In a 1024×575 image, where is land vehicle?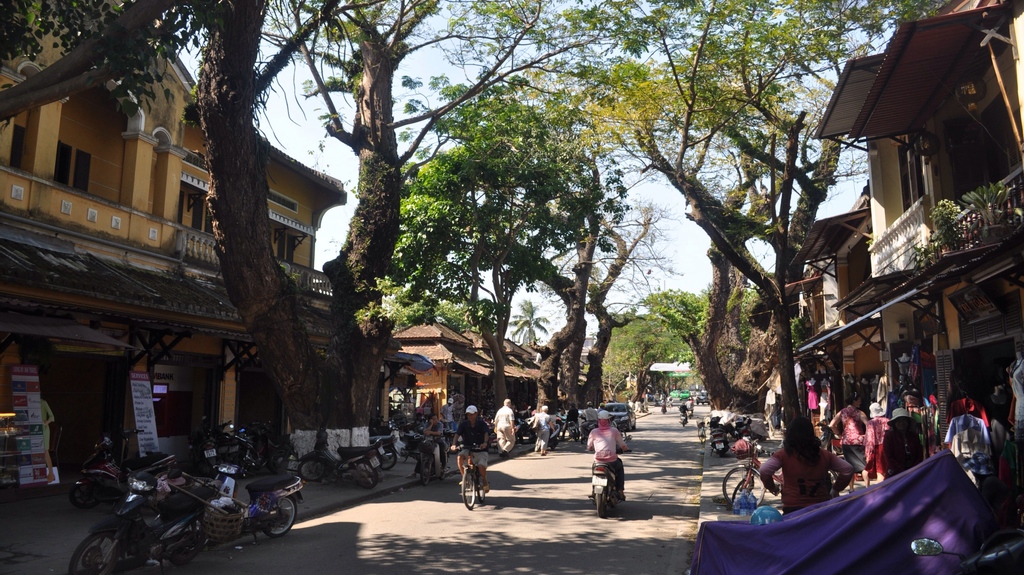
{"left": 67, "top": 427, "right": 178, "bottom": 518}.
